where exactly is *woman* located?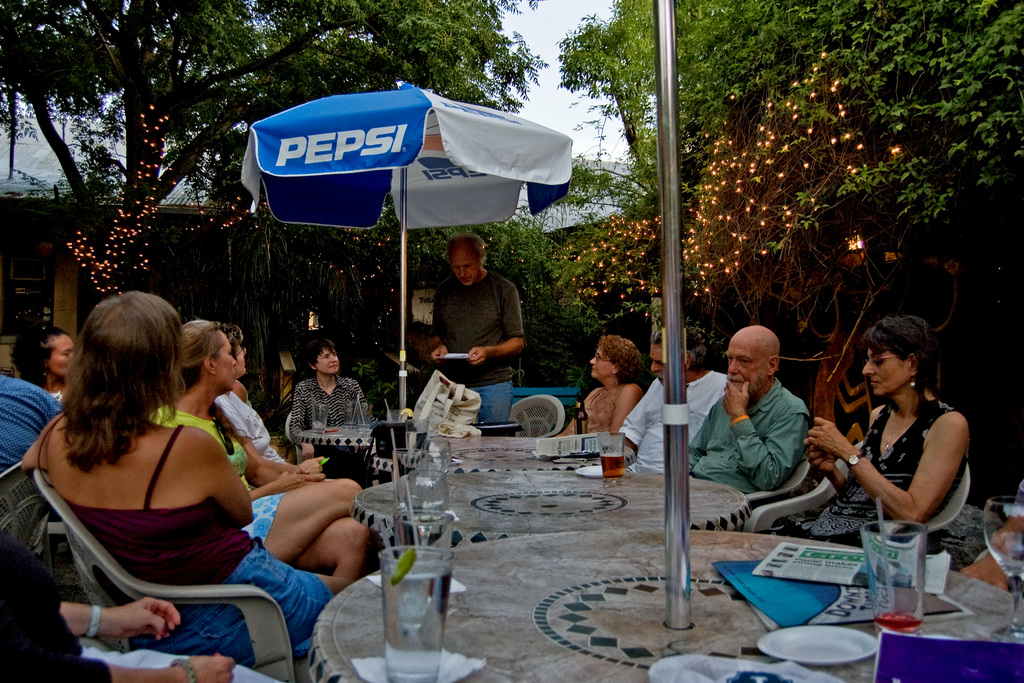
Its bounding box is x1=152, y1=315, x2=369, y2=582.
